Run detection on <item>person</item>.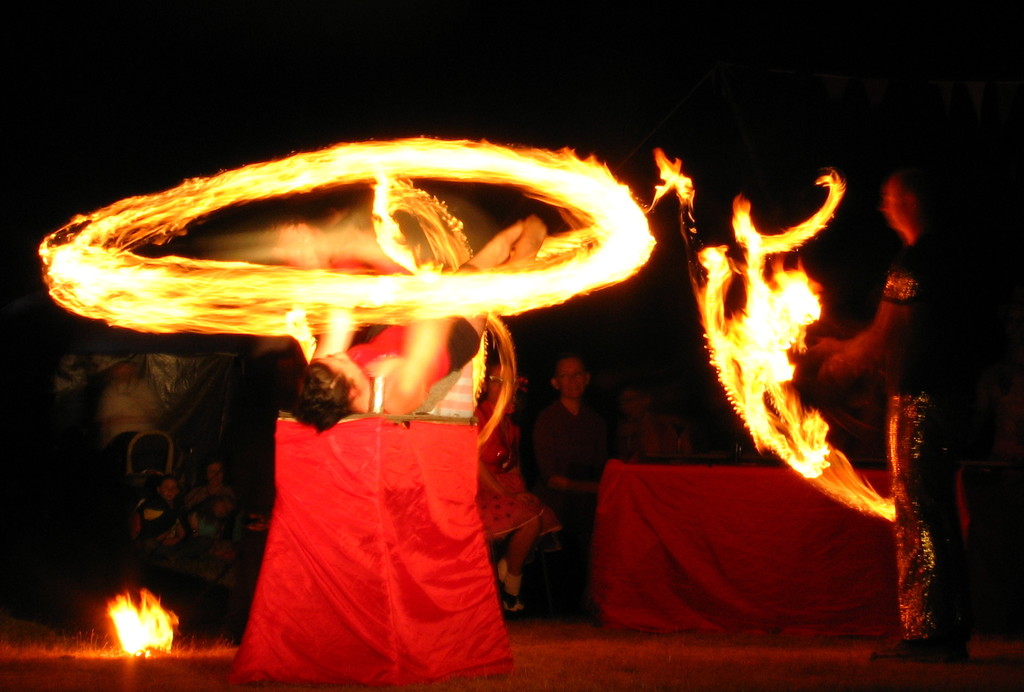
Result: Rect(614, 375, 714, 464).
